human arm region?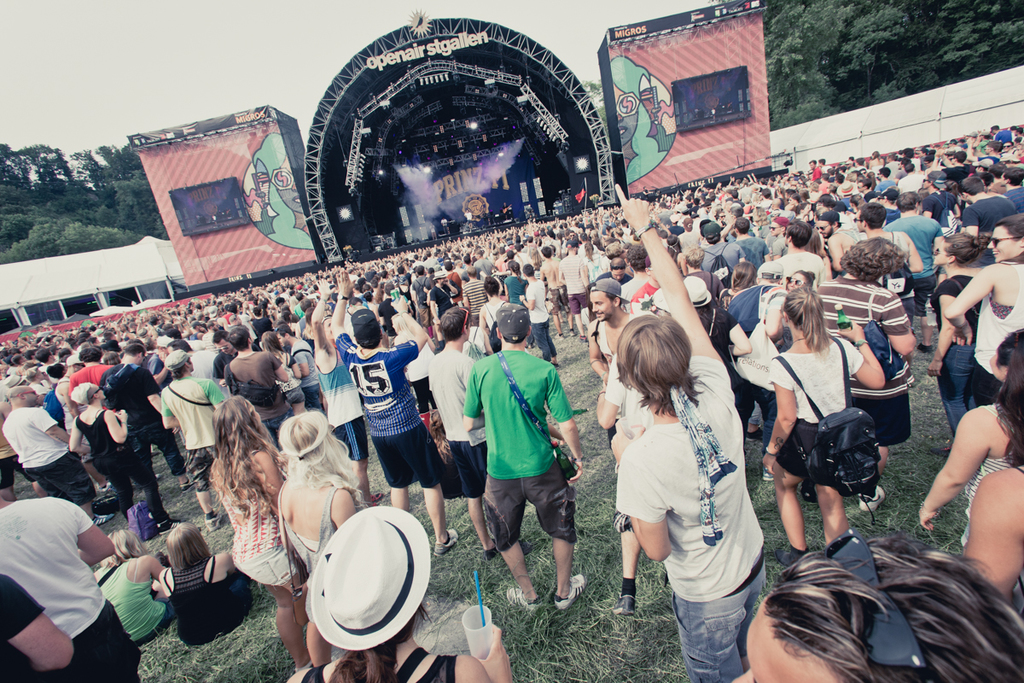
x1=276 y1=350 x2=302 y2=378
